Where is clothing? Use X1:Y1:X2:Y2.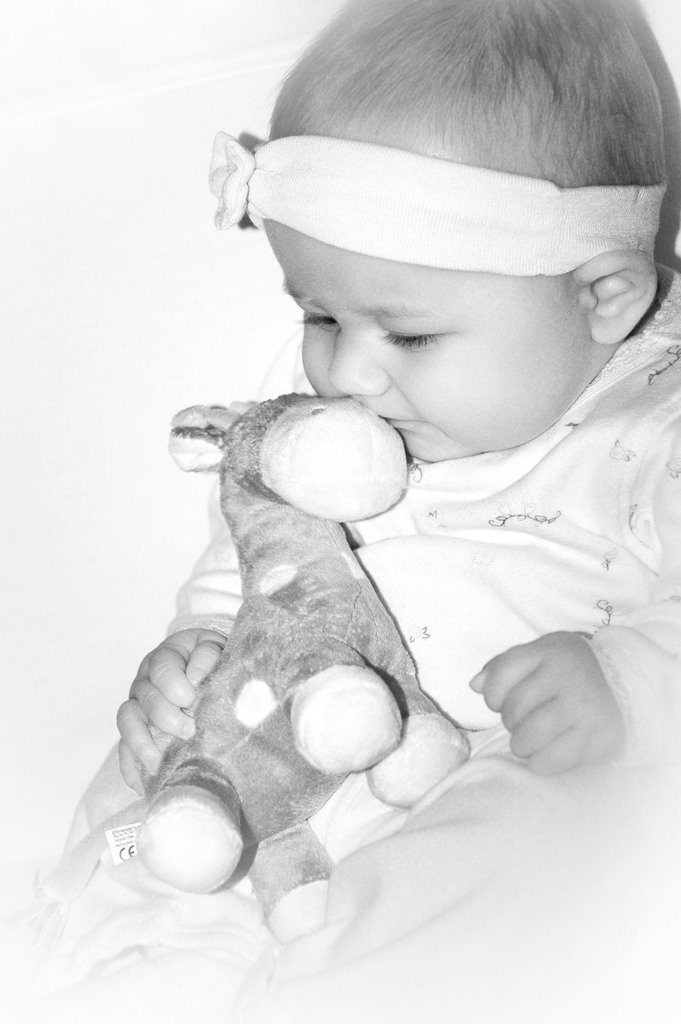
75:161:680:956.
